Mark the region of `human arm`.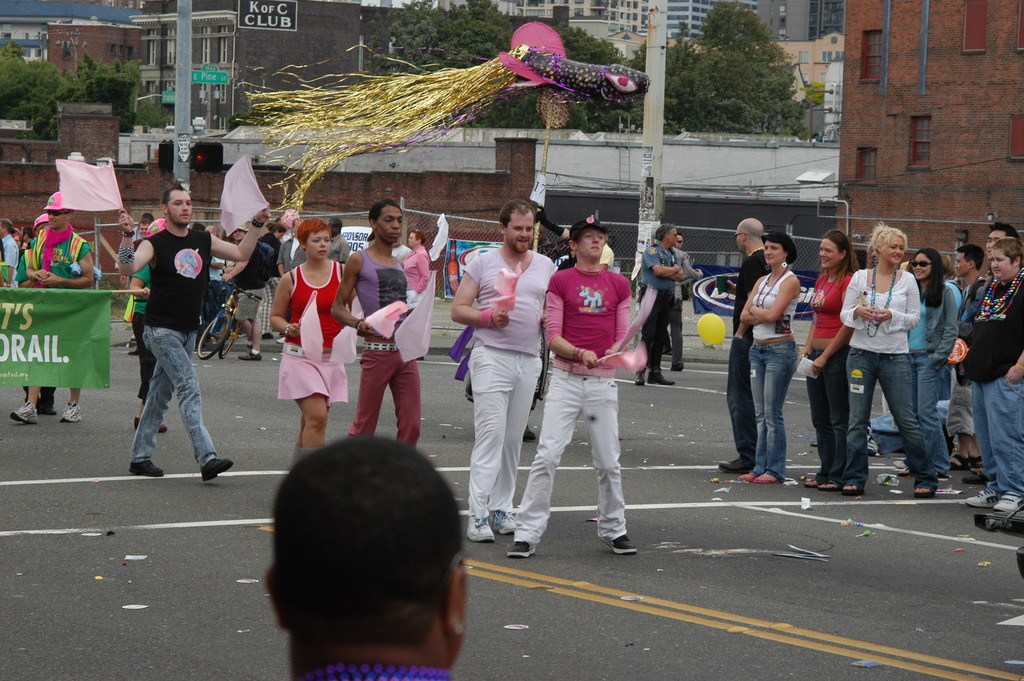
Region: (21,245,41,283).
